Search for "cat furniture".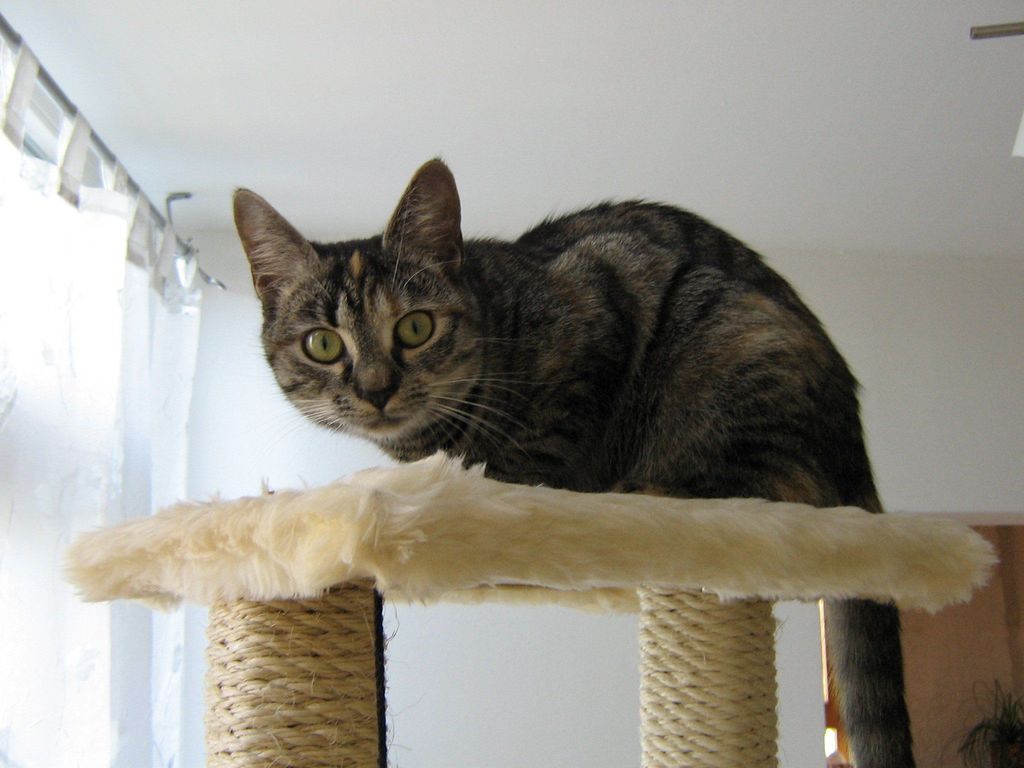
Found at x1=57, y1=454, x2=1000, y2=767.
